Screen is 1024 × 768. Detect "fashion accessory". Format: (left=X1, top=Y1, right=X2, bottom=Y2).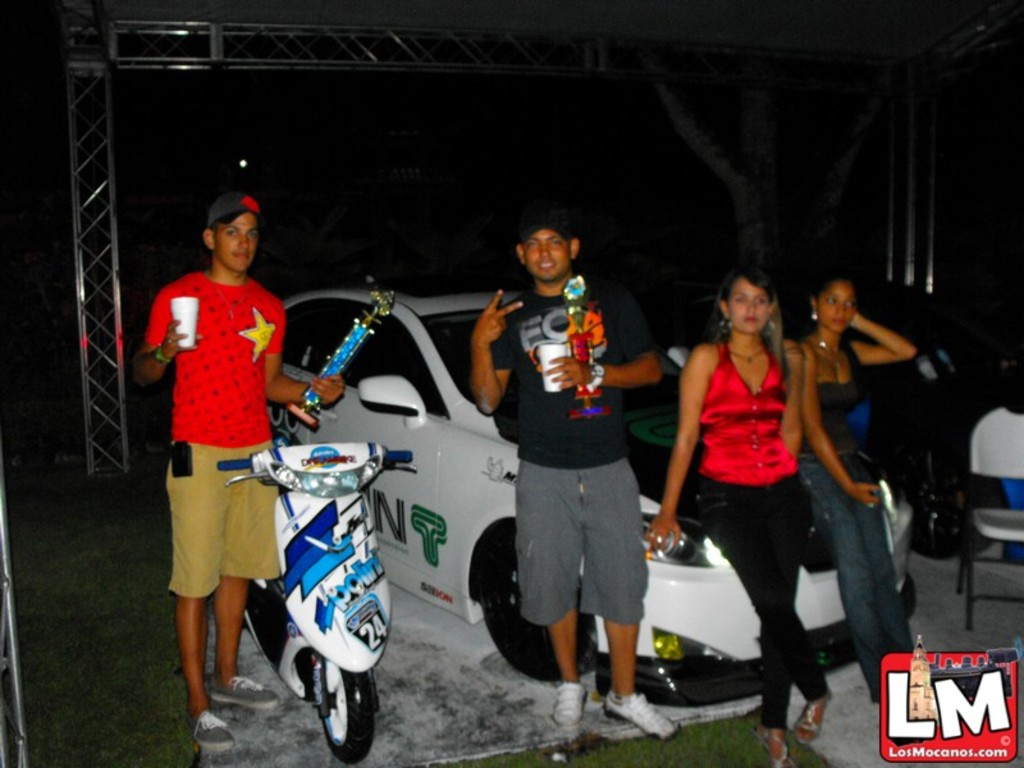
(left=809, top=312, right=814, bottom=324).
